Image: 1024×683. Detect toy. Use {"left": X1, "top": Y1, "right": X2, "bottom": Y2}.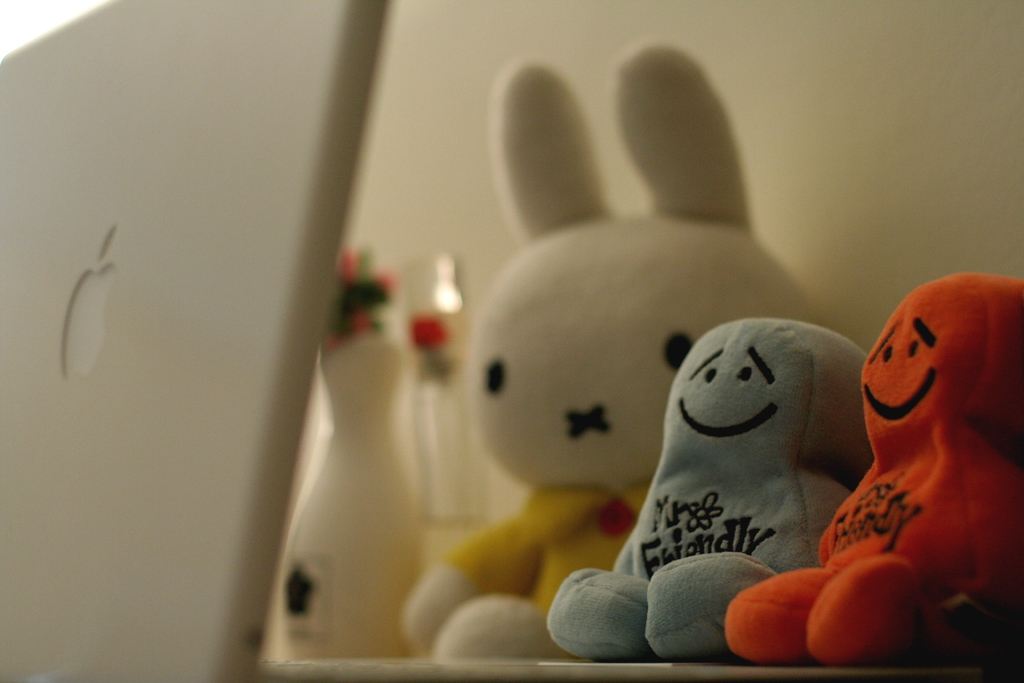
{"left": 447, "top": 70, "right": 965, "bottom": 639}.
